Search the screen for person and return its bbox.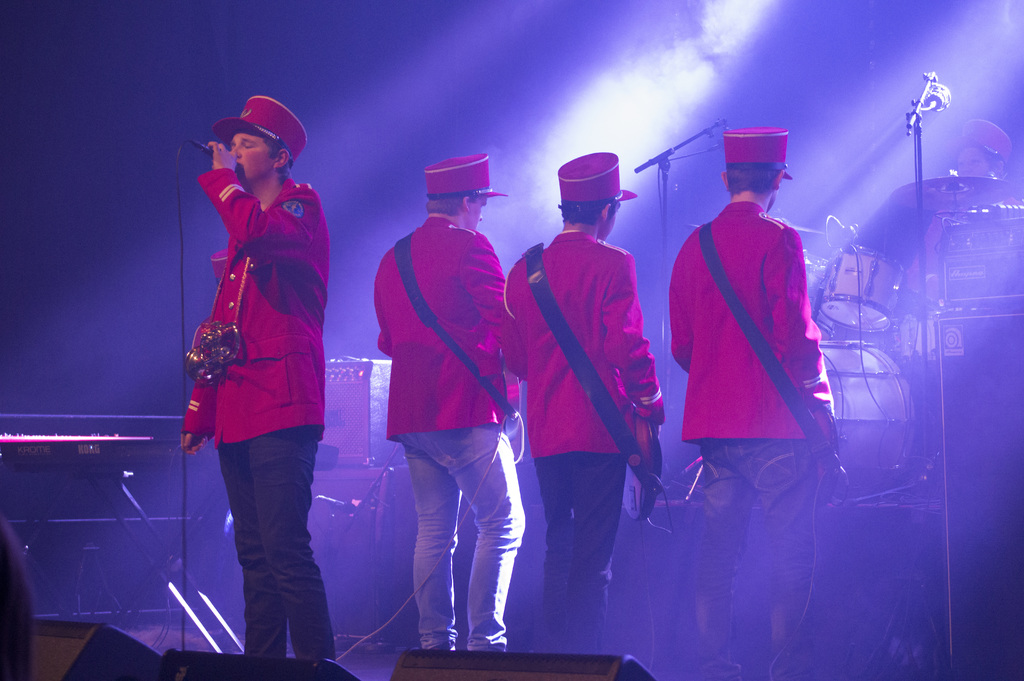
Found: 168, 85, 339, 653.
